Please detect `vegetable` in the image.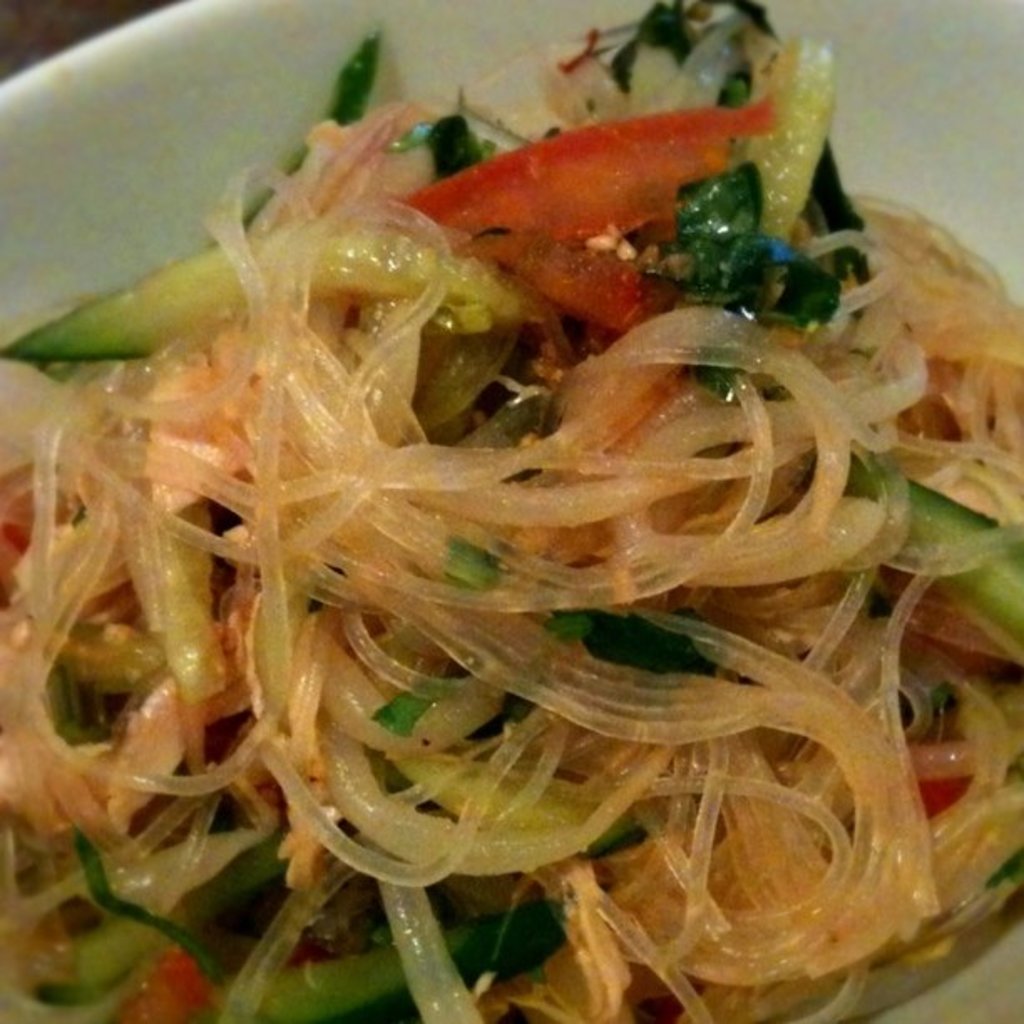
rect(616, 0, 766, 89).
